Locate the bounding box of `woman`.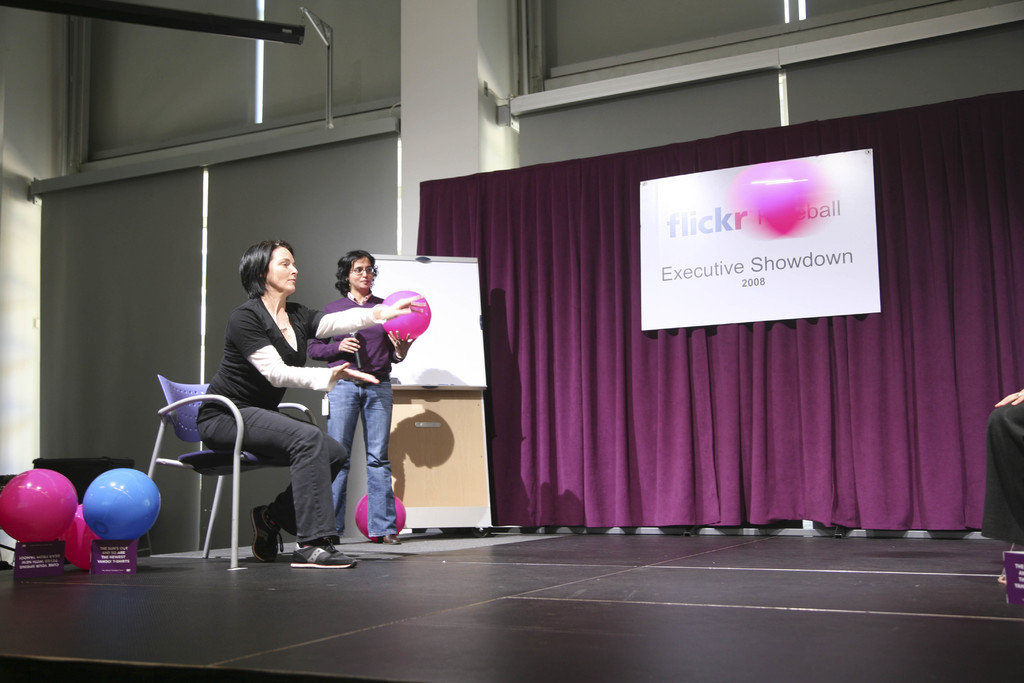
Bounding box: BBox(199, 243, 359, 573).
